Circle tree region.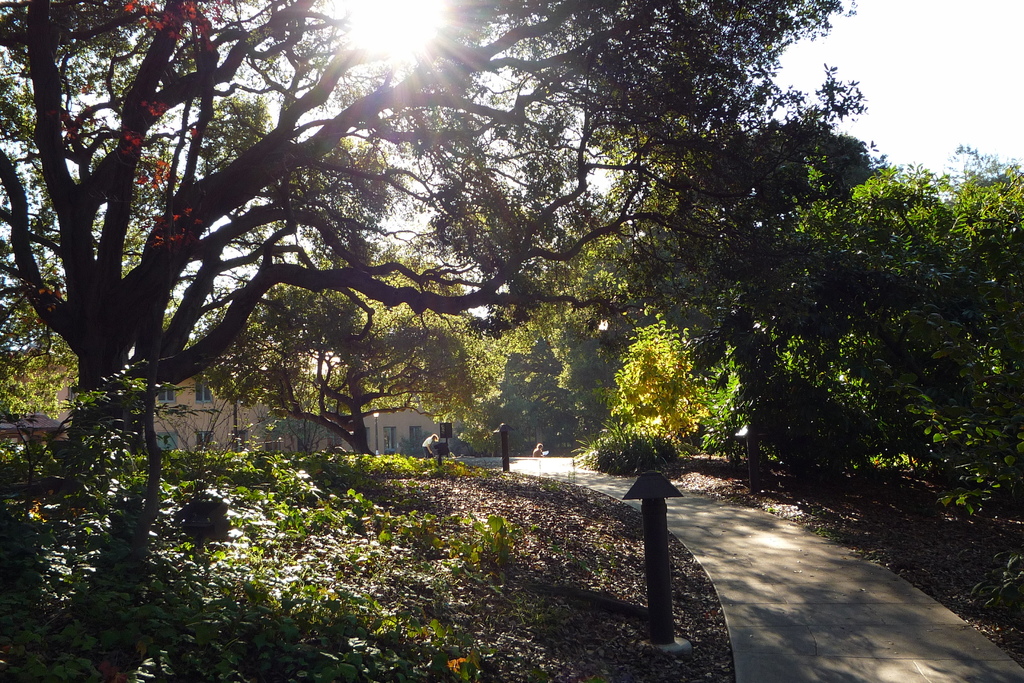
Region: bbox=[202, 233, 511, 448].
